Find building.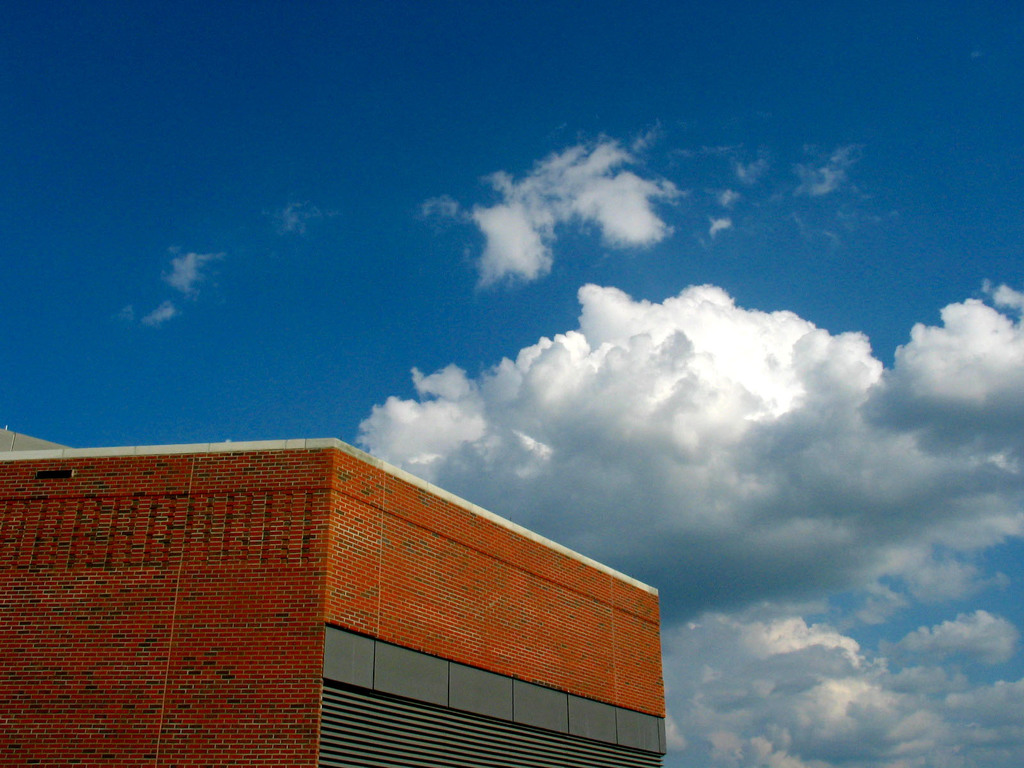
l=0, t=437, r=666, b=767.
